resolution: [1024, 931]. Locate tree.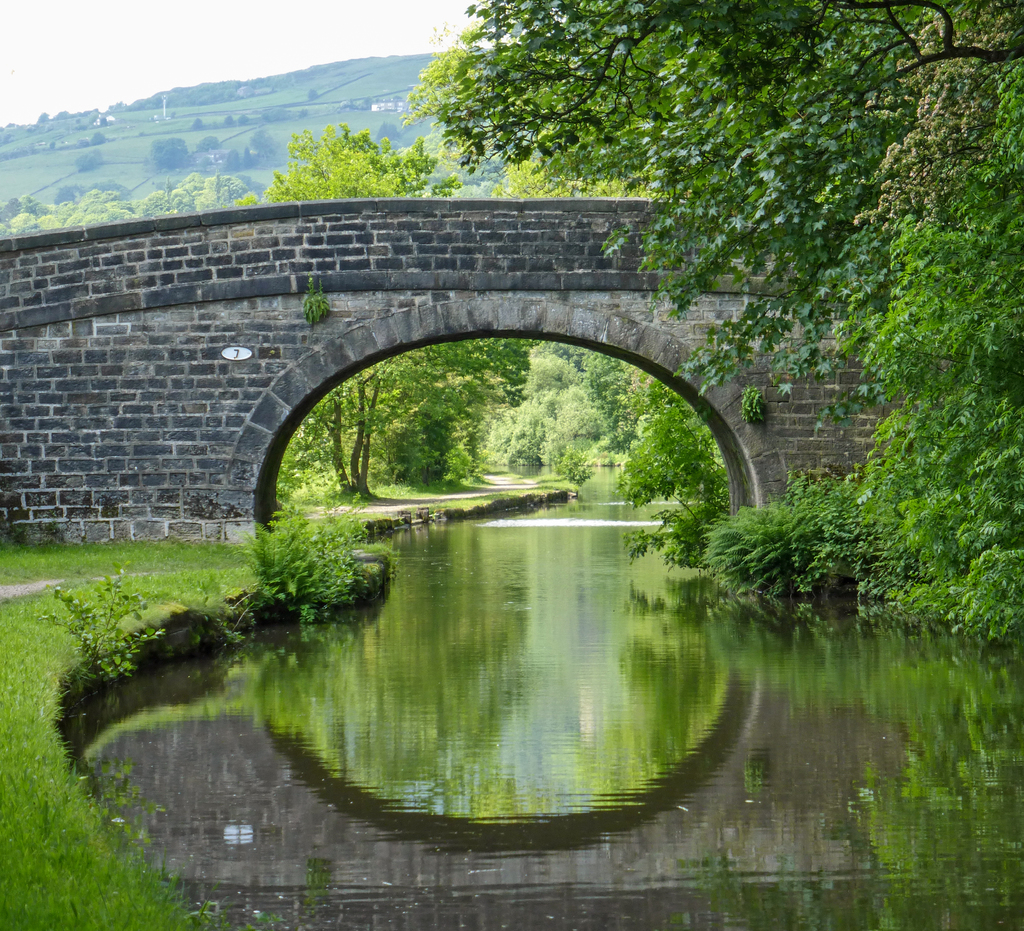
<region>236, 113, 248, 124</region>.
